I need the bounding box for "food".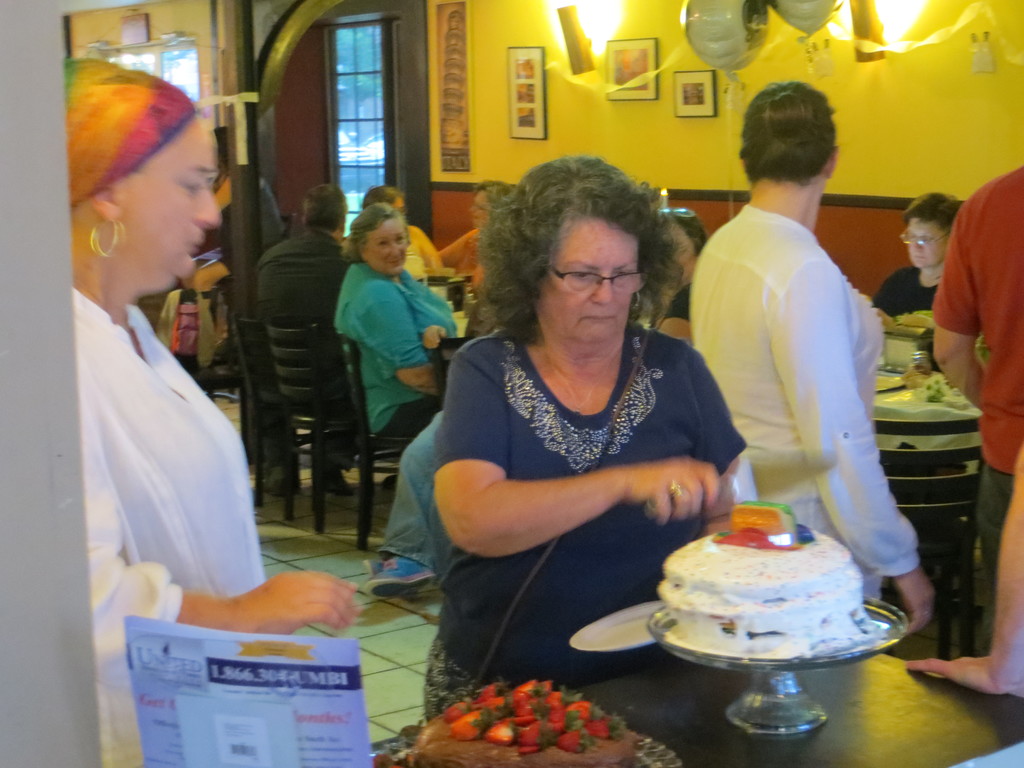
Here it is: [x1=652, y1=493, x2=911, y2=660].
